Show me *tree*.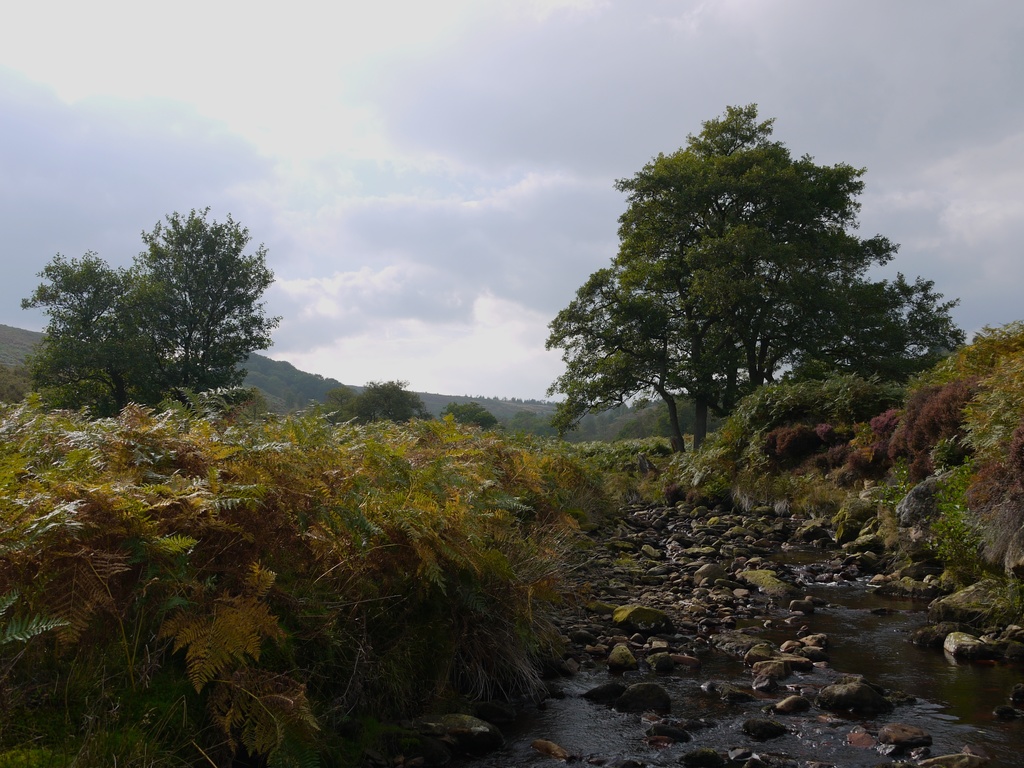
*tree* is here: l=440, t=400, r=499, b=432.
